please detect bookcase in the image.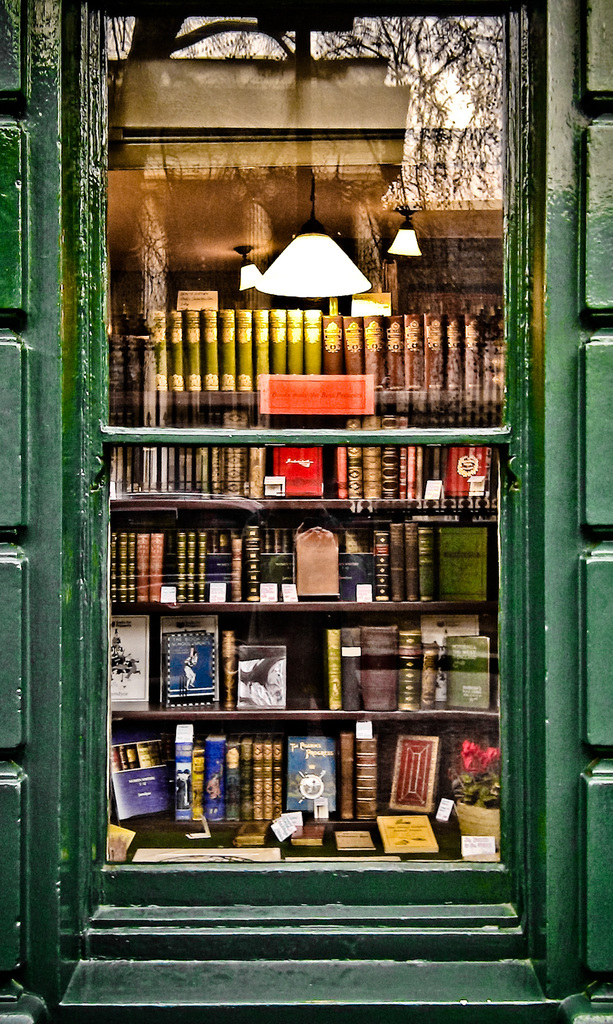
bbox=(139, 249, 490, 879).
